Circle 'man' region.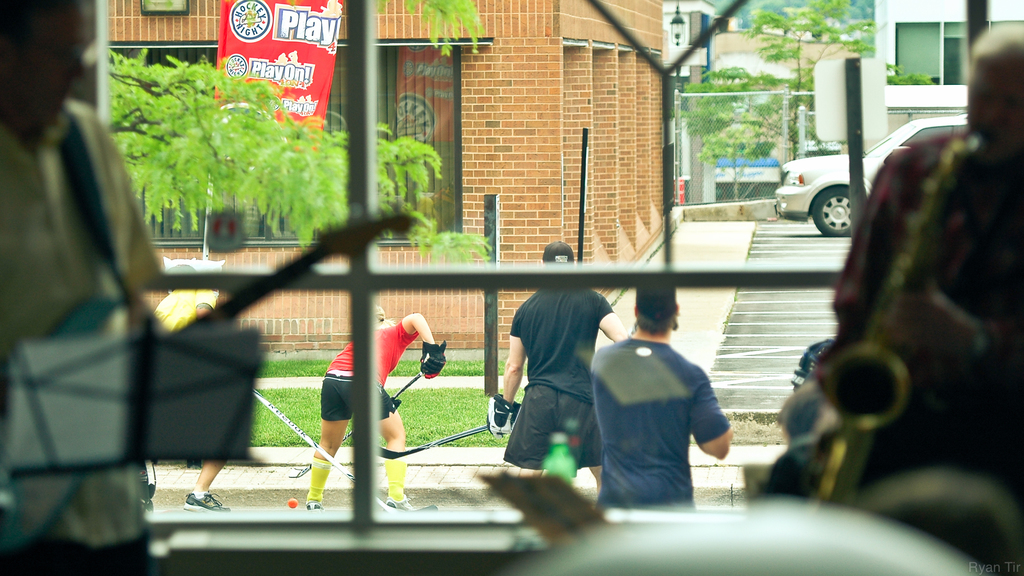
Region: [left=0, top=0, right=168, bottom=570].
